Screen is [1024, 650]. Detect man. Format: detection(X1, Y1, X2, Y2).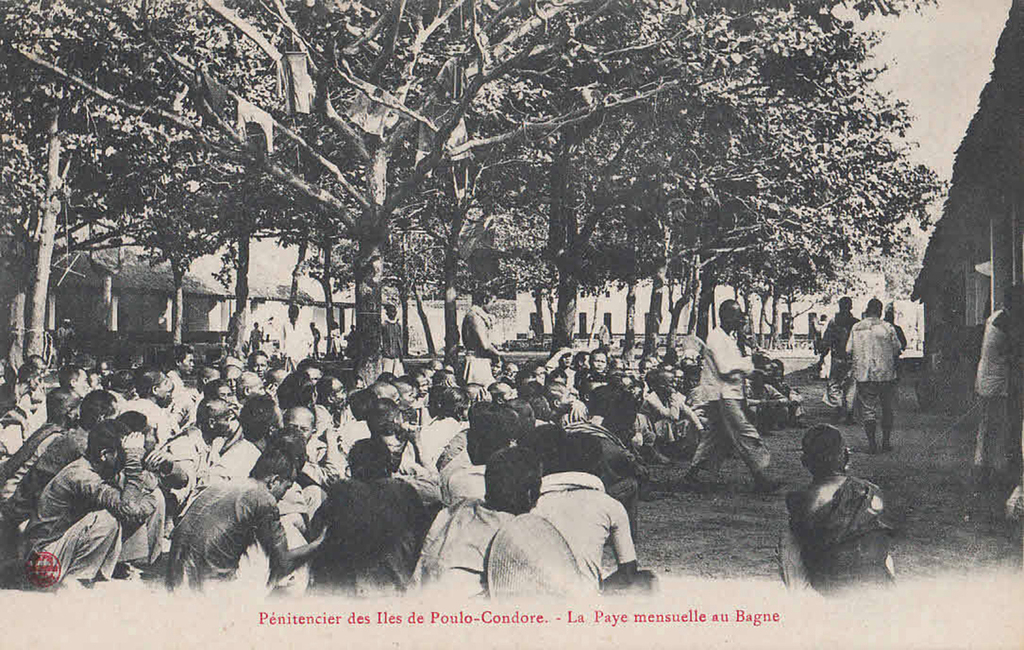
detection(576, 378, 605, 423).
